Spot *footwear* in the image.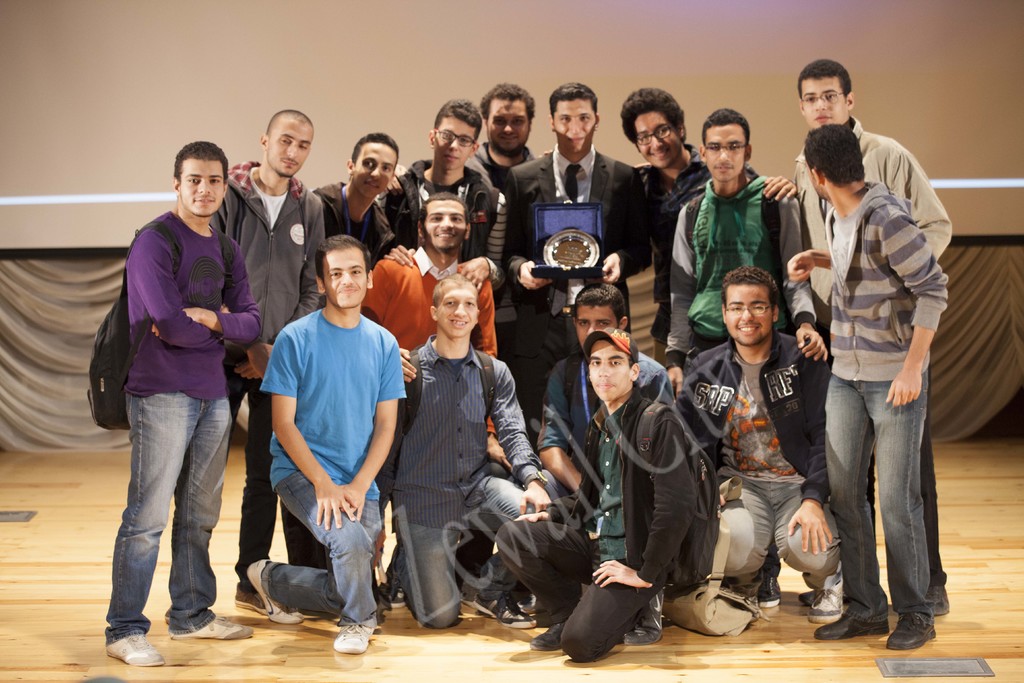
*footwear* found at bbox(811, 607, 887, 642).
